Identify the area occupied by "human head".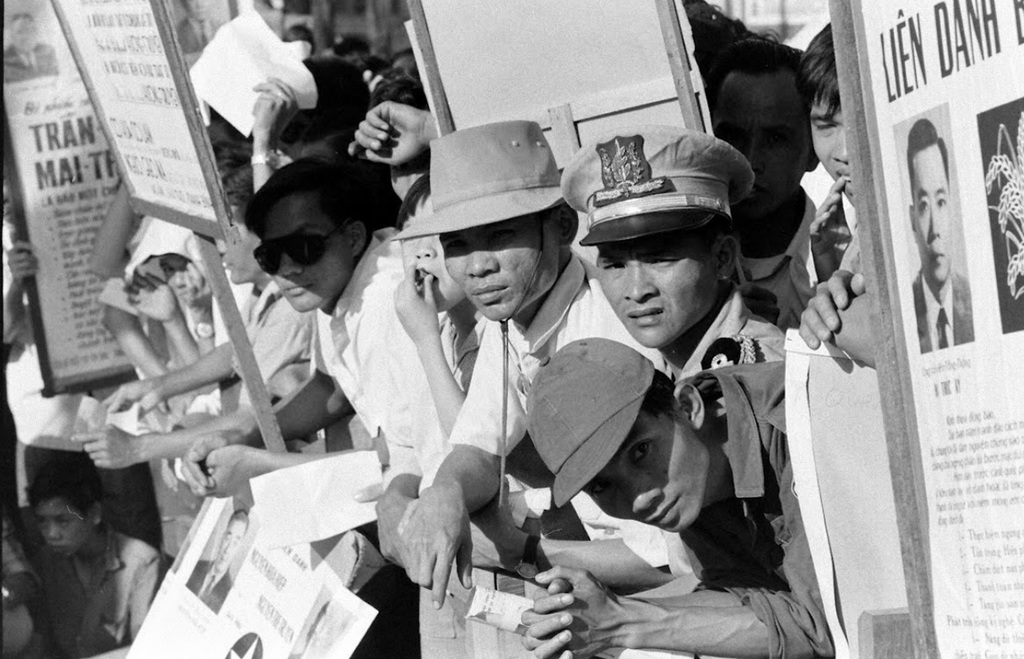
Area: [left=390, top=49, right=418, bottom=83].
